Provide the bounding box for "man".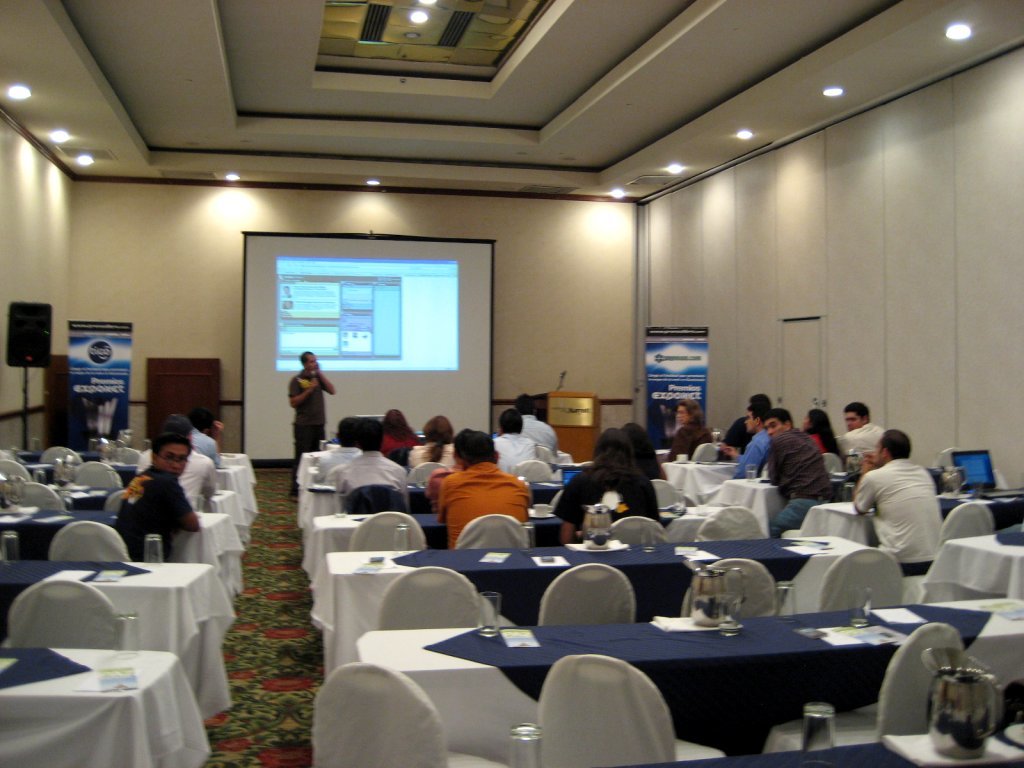
[x1=755, y1=406, x2=837, y2=538].
